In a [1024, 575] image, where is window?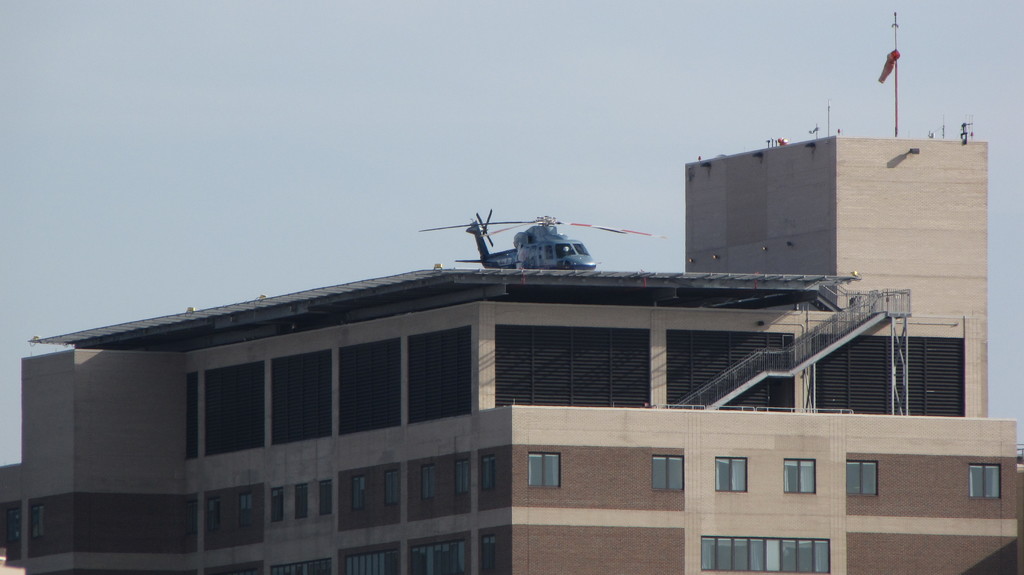
box(660, 457, 685, 489).
